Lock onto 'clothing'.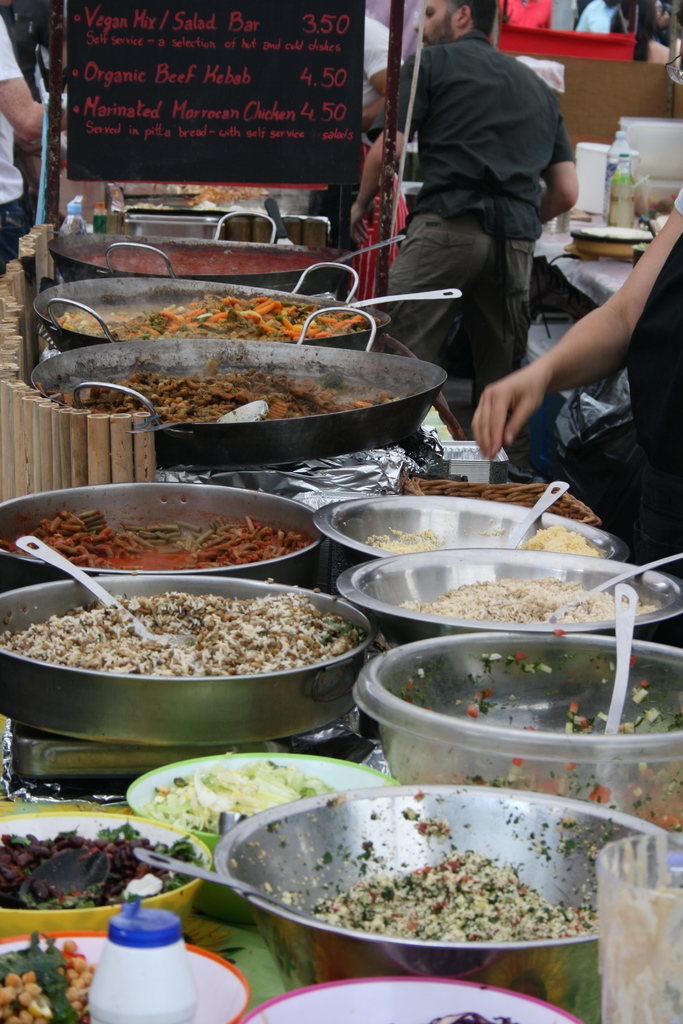
Locked: (left=554, top=190, right=682, bottom=648).
